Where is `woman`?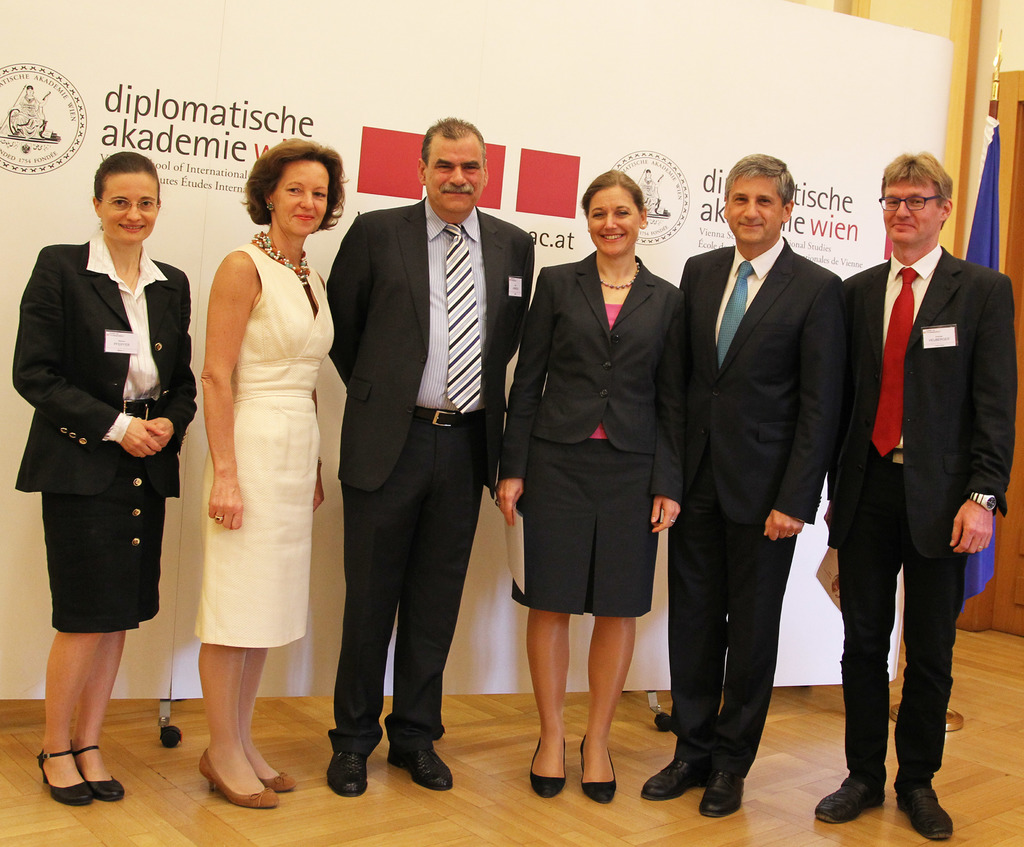
[x1=496, y1=168, x2=682, y2=798].
